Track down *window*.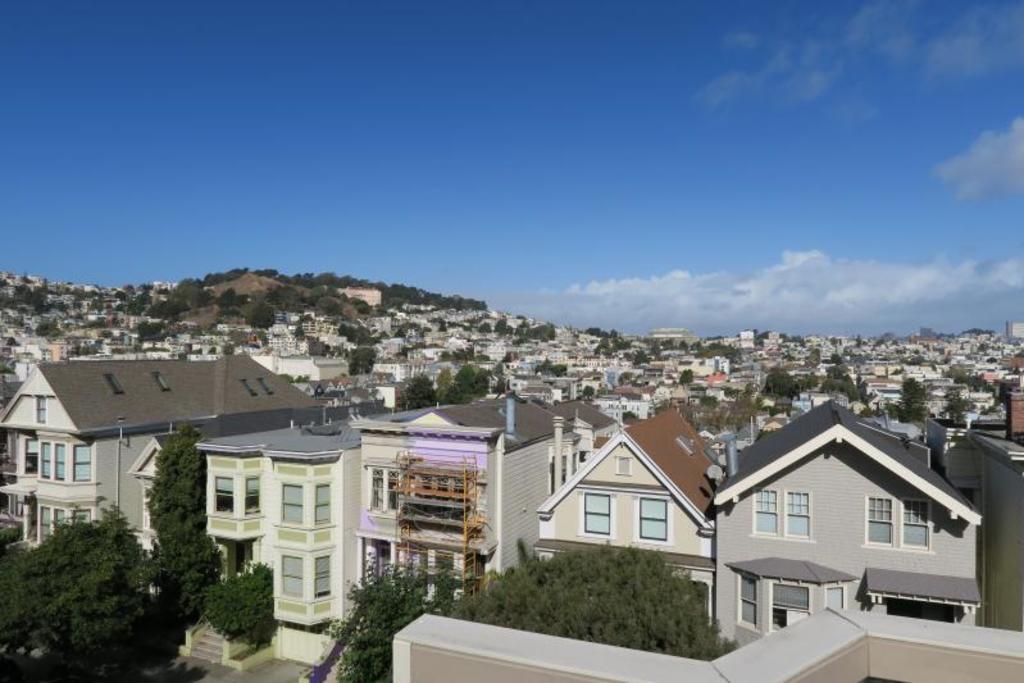
Tracked to bbox=[901, 502, 929, 551].
